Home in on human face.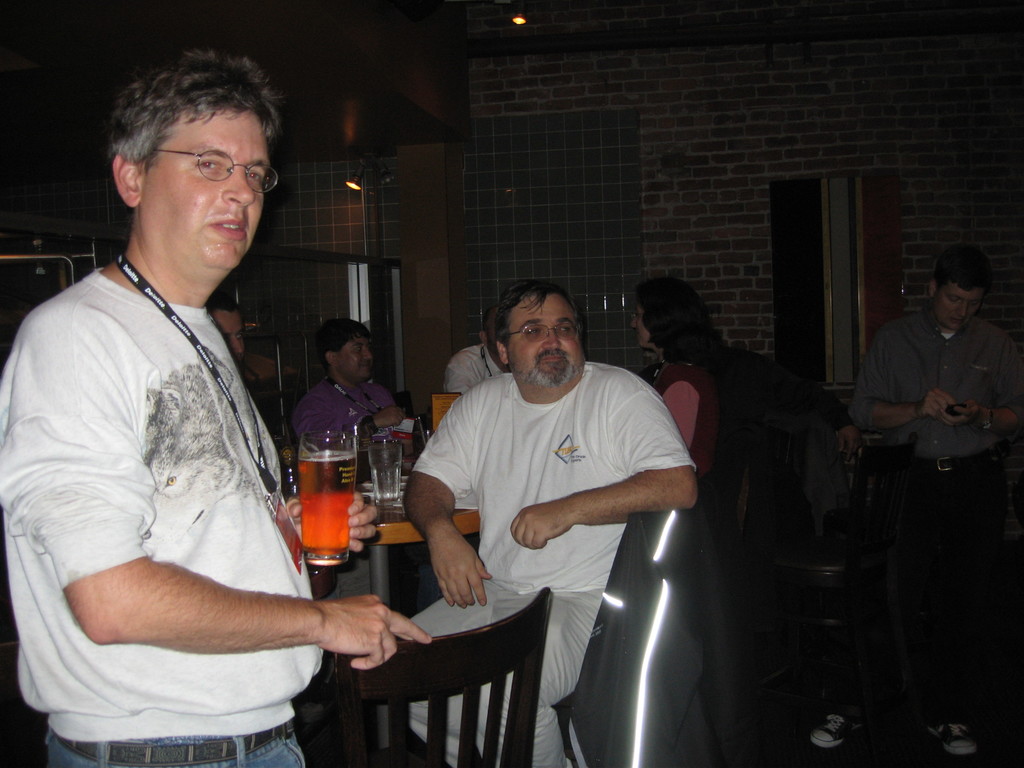
Homed in at <bbox>214, 311, 244, 355</bbox>.
